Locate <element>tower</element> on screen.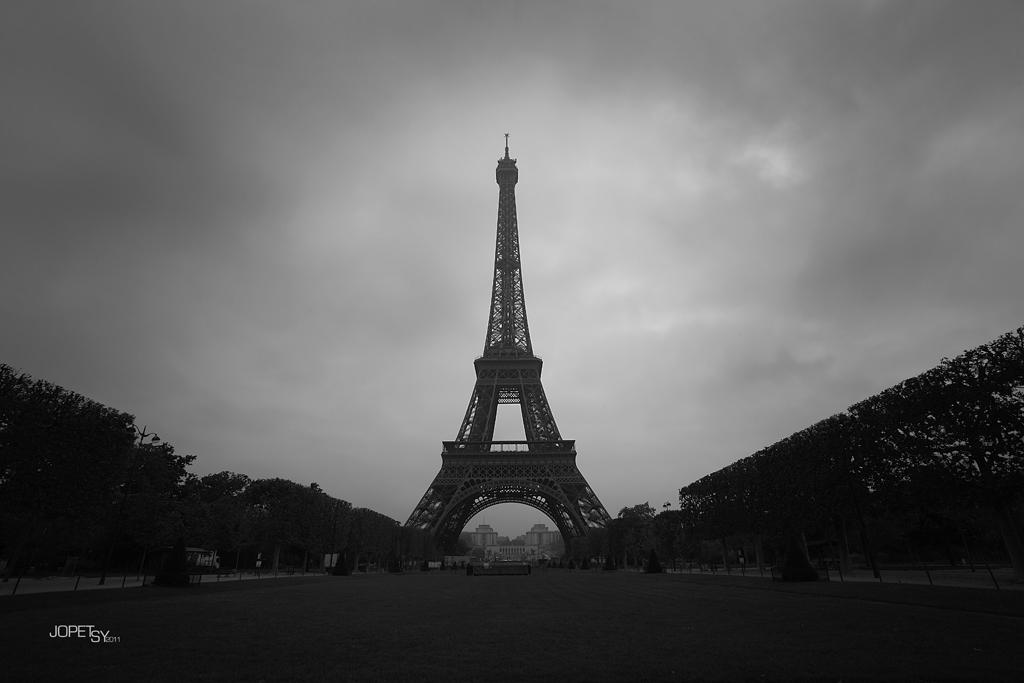
On screen at (left=396, top=119, right=621, bottom=560).
